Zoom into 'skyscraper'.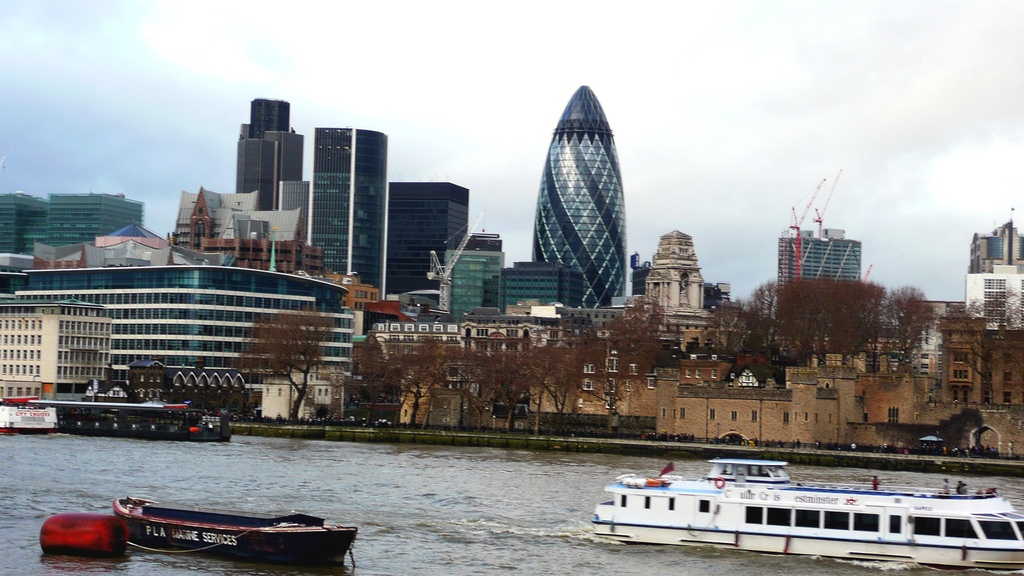
Zoom target: crop(234, 118, 278, 216).
